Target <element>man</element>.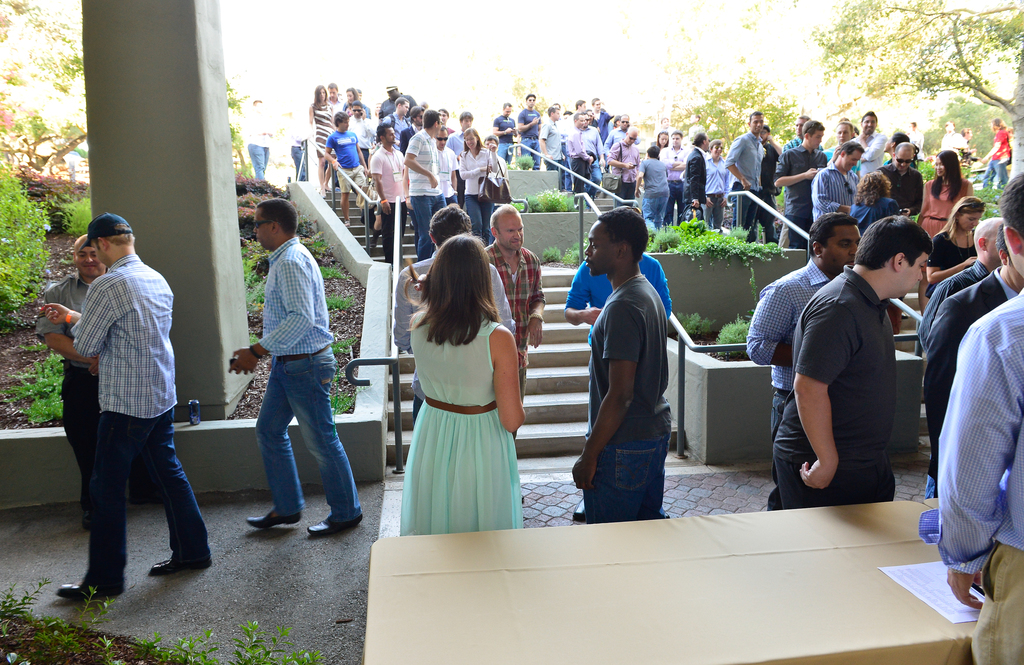
Target region: (left=829, top=119, right=859, bottom=168).
